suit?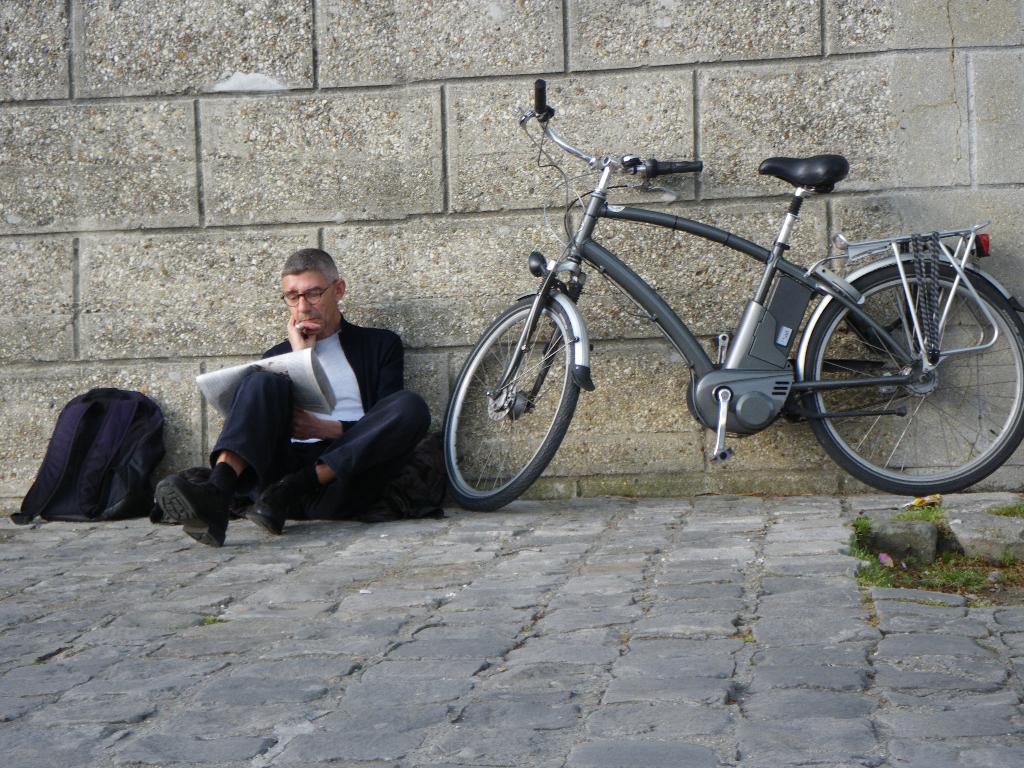
<box>261,315,403,451</box>
